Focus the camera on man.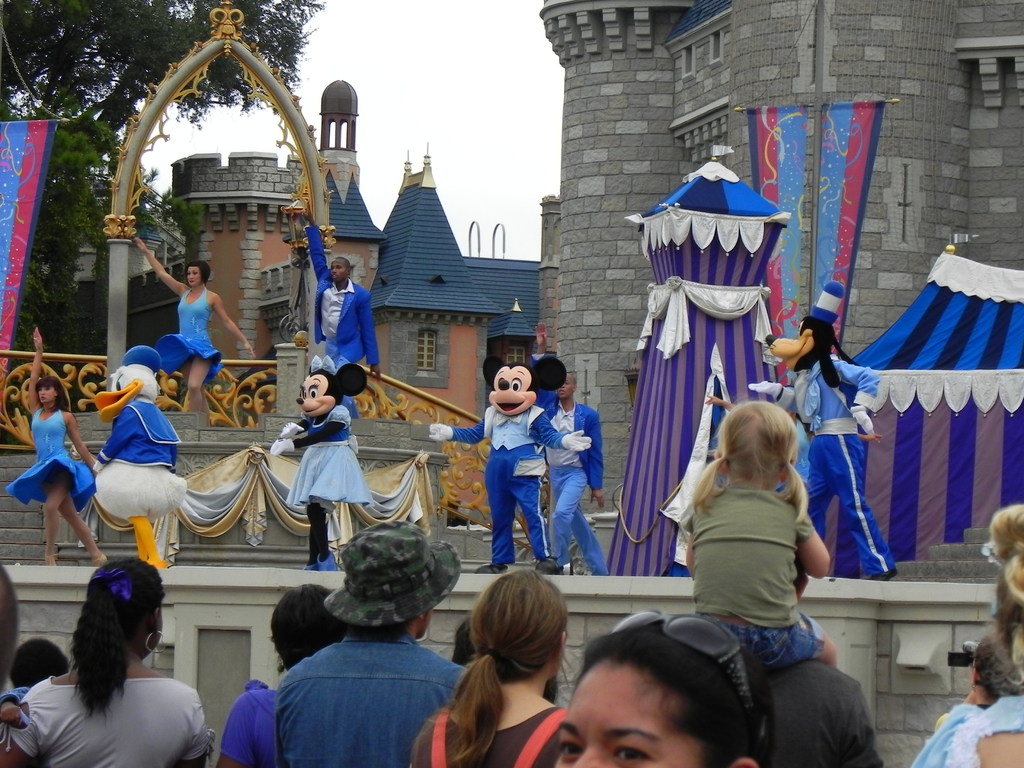
Focus region: bbox=[271, 519, 472, 767].
